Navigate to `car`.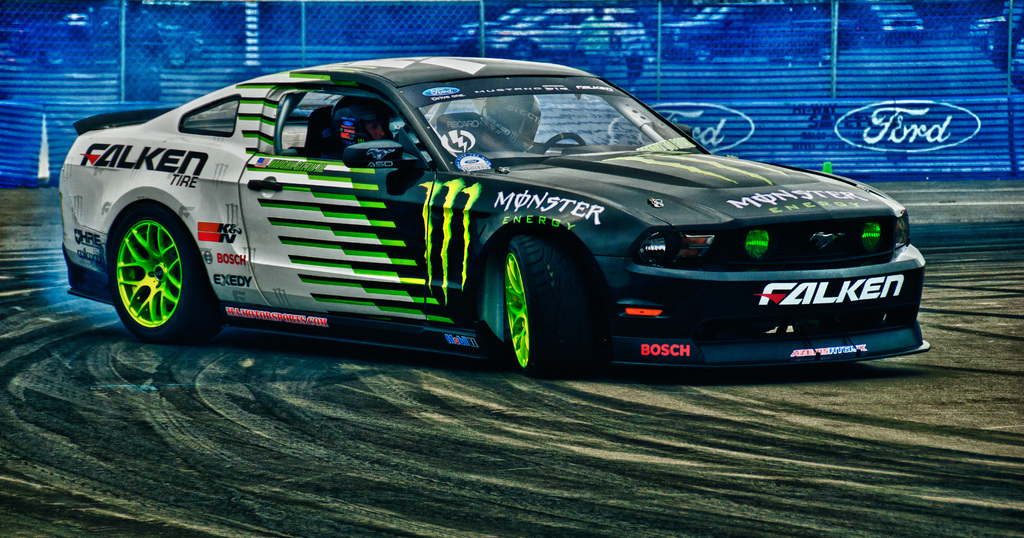
Navigation target: {"left": 1012, "top": 38, "right": 1023, "bottom": 90}.
